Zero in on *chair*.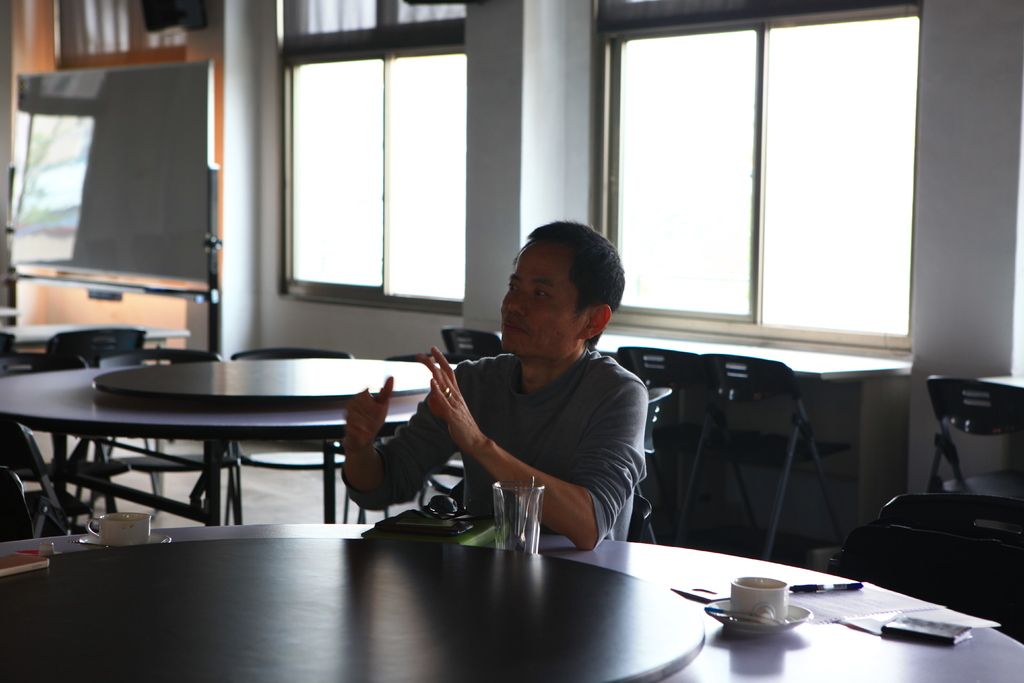
Zeroed in: crop(612, 340, 767, 555).
